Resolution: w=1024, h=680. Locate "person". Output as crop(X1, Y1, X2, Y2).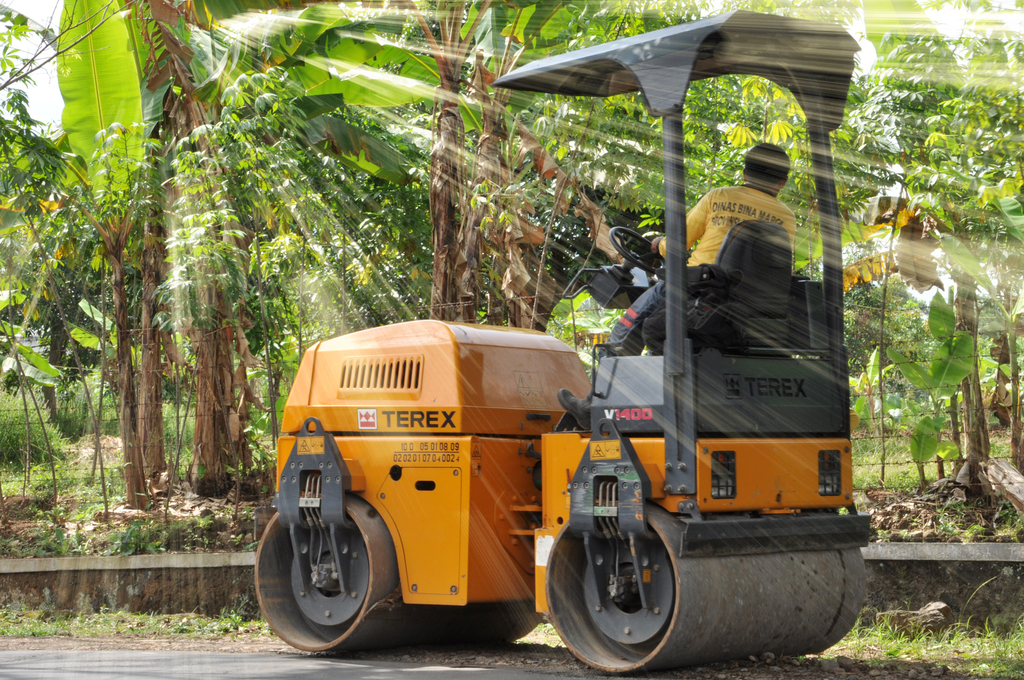
crop(602, 142, 797, 349).
